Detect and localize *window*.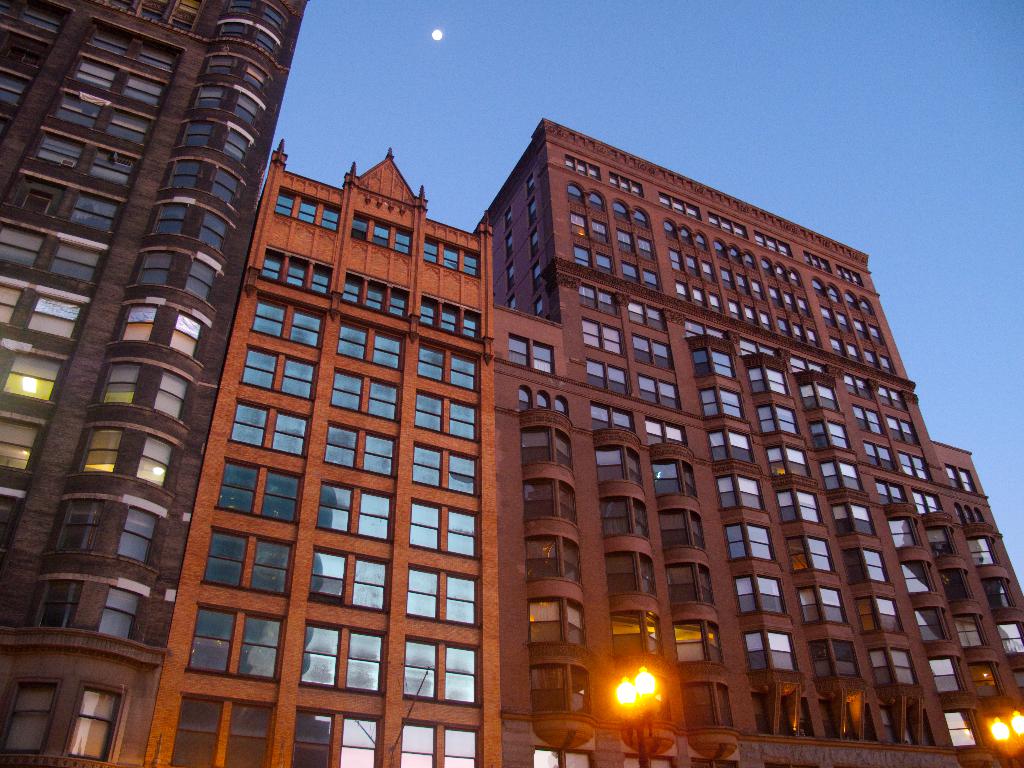
Localized at (610,170,643,196).
